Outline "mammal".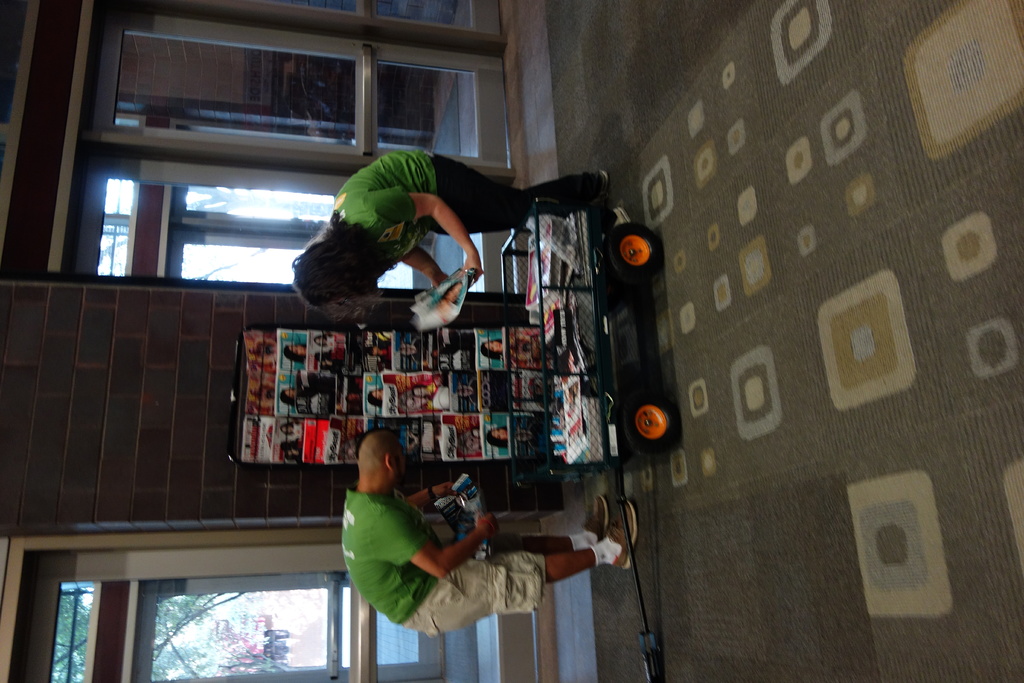
Outline: 284/441/301/462.
